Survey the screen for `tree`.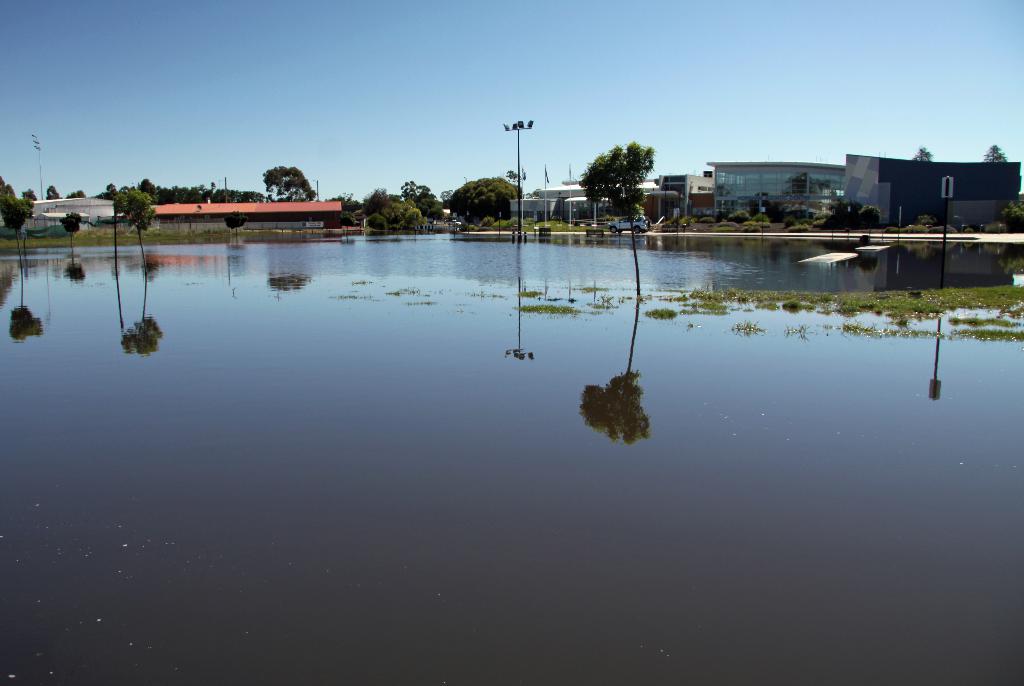
Survey found: 879 139 943 227.
